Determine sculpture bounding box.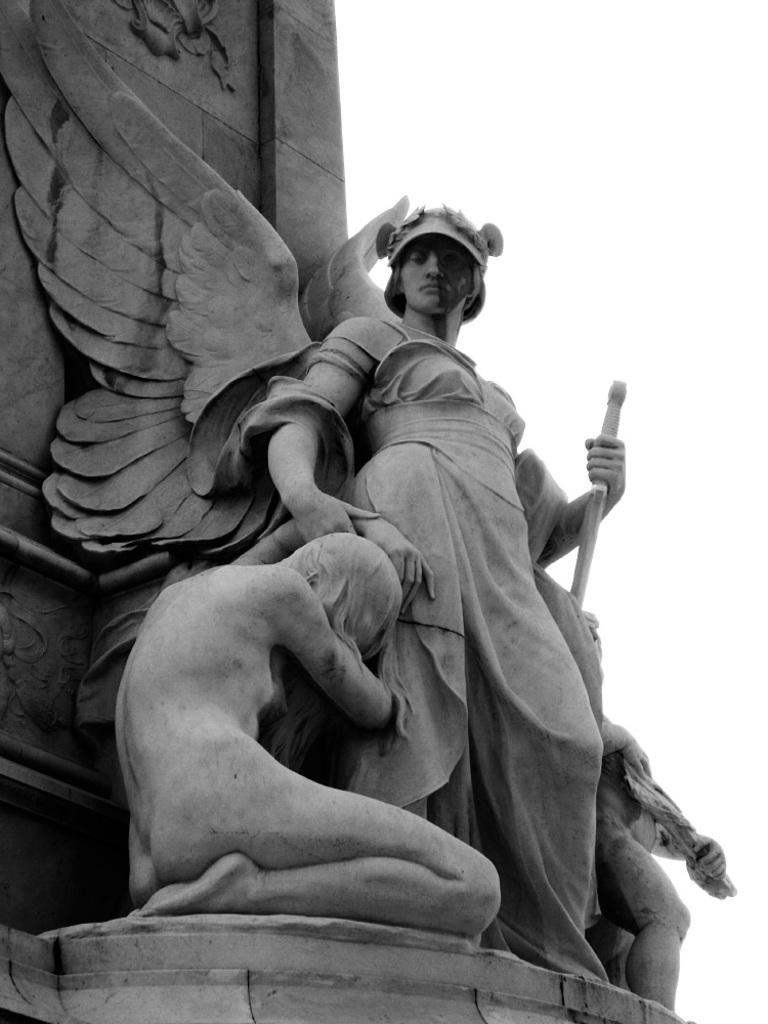
Determined: (left=589, top=630, right=730, bottom=1010).
